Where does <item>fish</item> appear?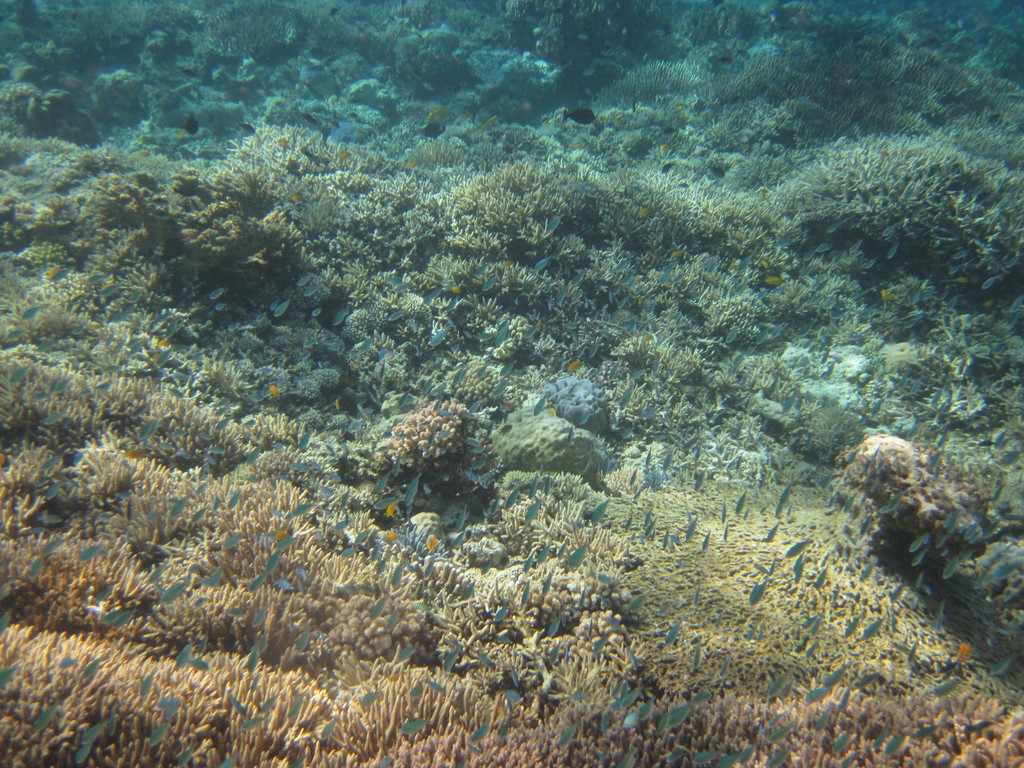
Appears at 399/705/436/736.
